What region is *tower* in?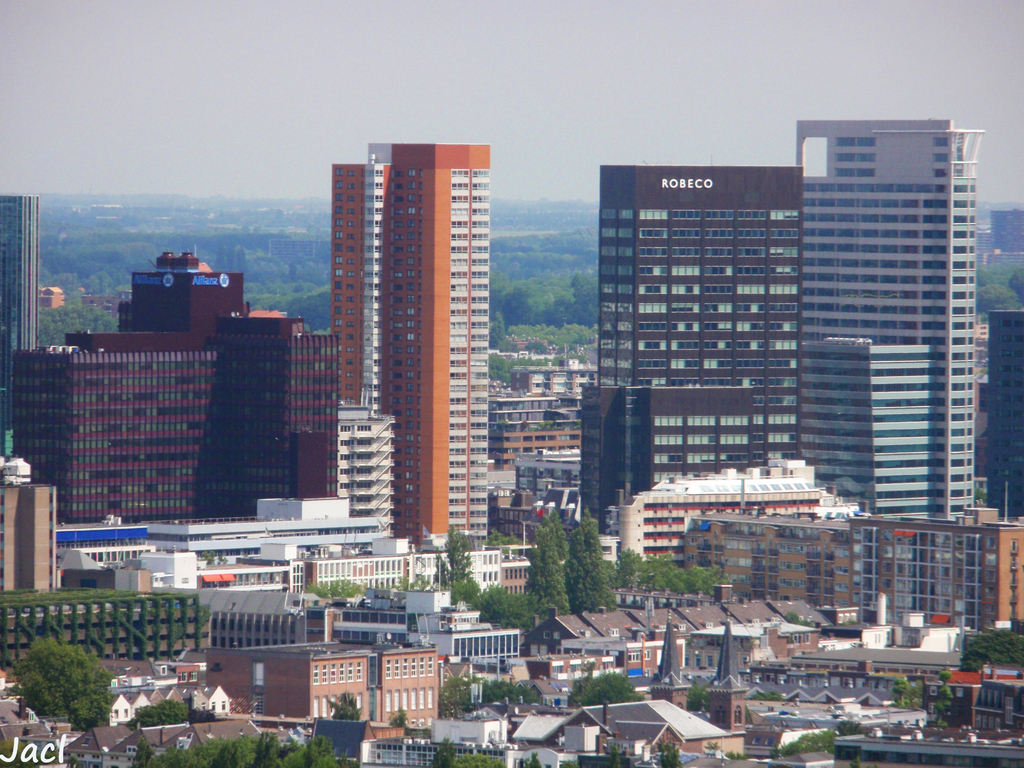
Rect(332, 145, 490, 550).
